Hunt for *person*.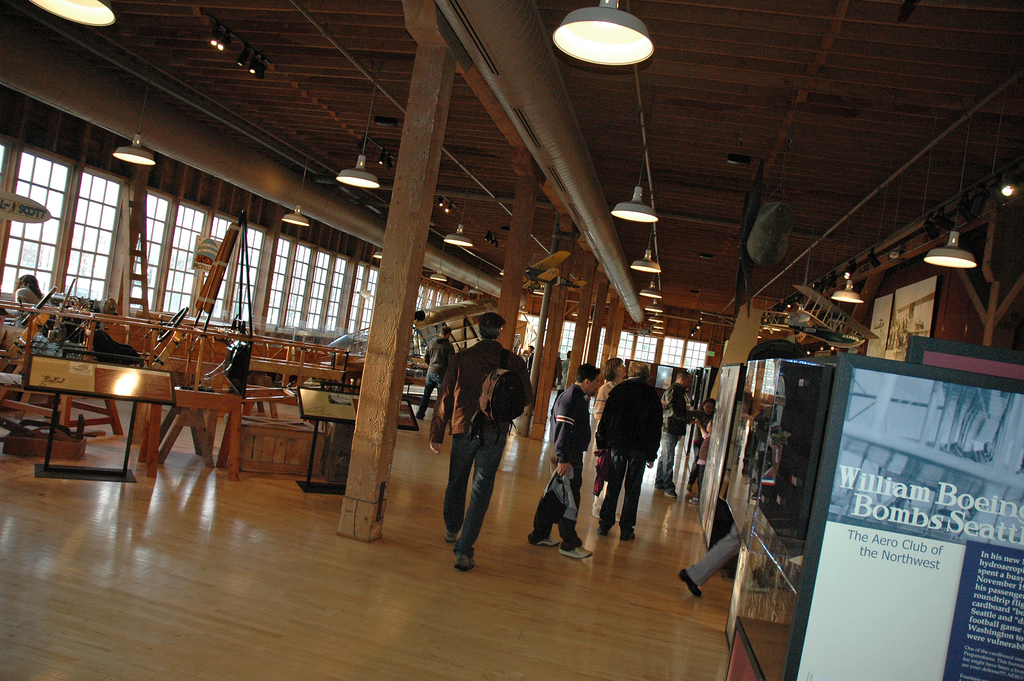
Hunted down at 525:344:539:378.
